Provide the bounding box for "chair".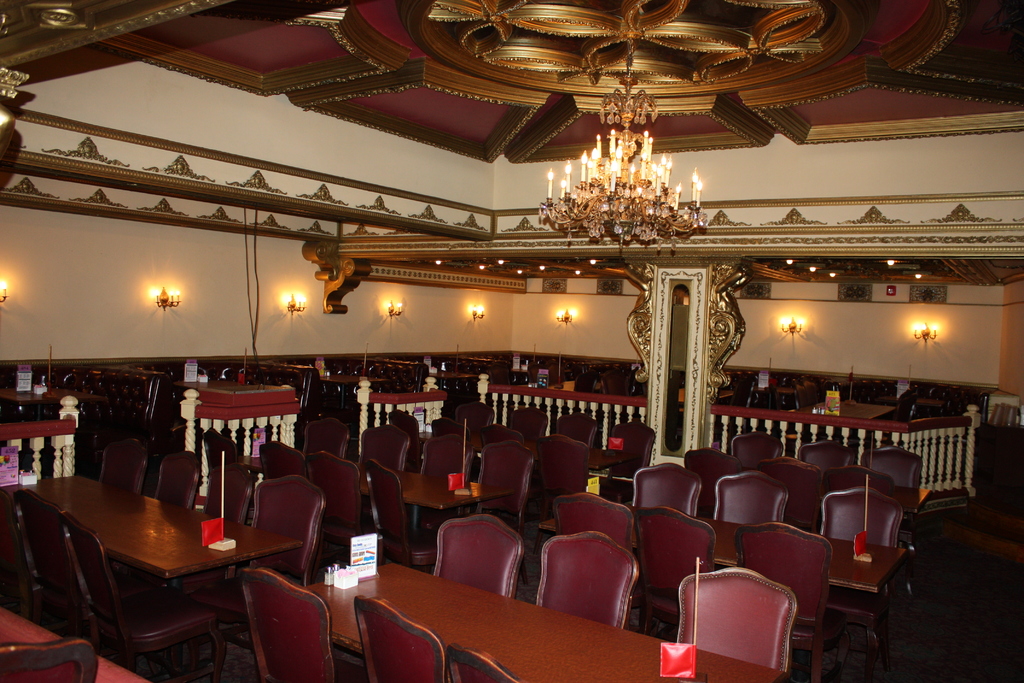
[802, 436, 853, 468].
